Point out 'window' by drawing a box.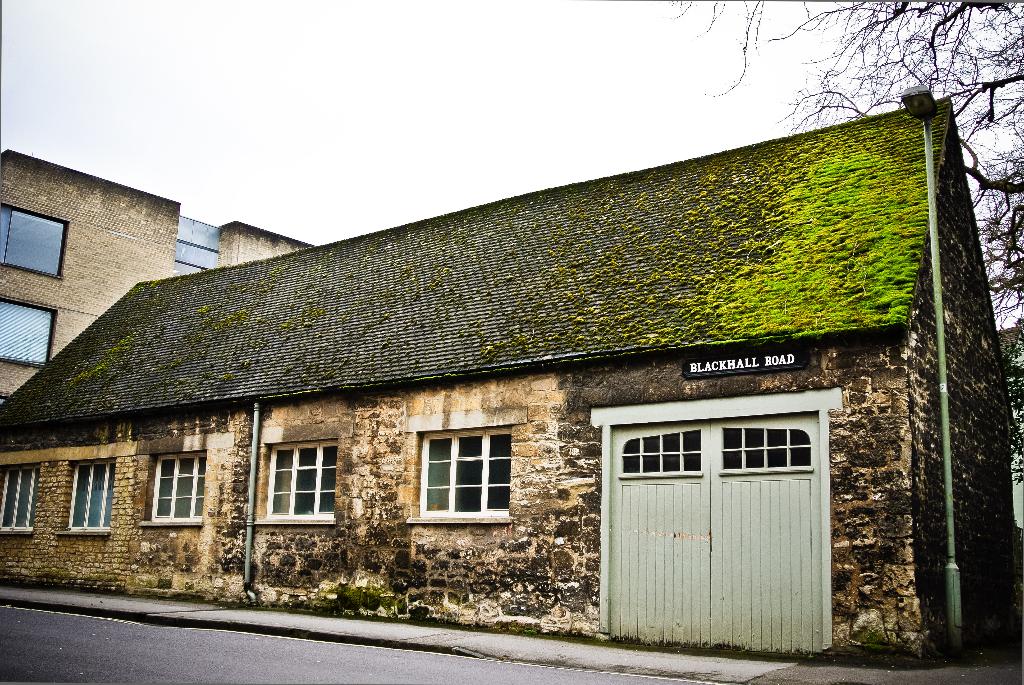
Rect(68, 461, 116, 526).
